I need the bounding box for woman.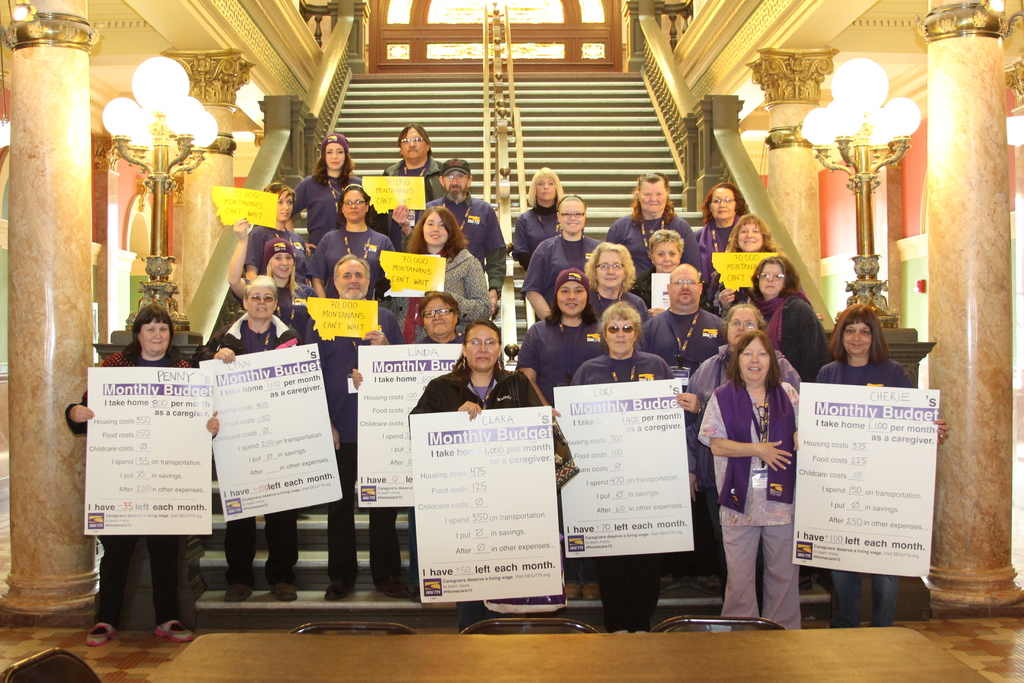
Here it is: {"x1": 228, "y1": 211, "x2": 320, "y2": 334}.
